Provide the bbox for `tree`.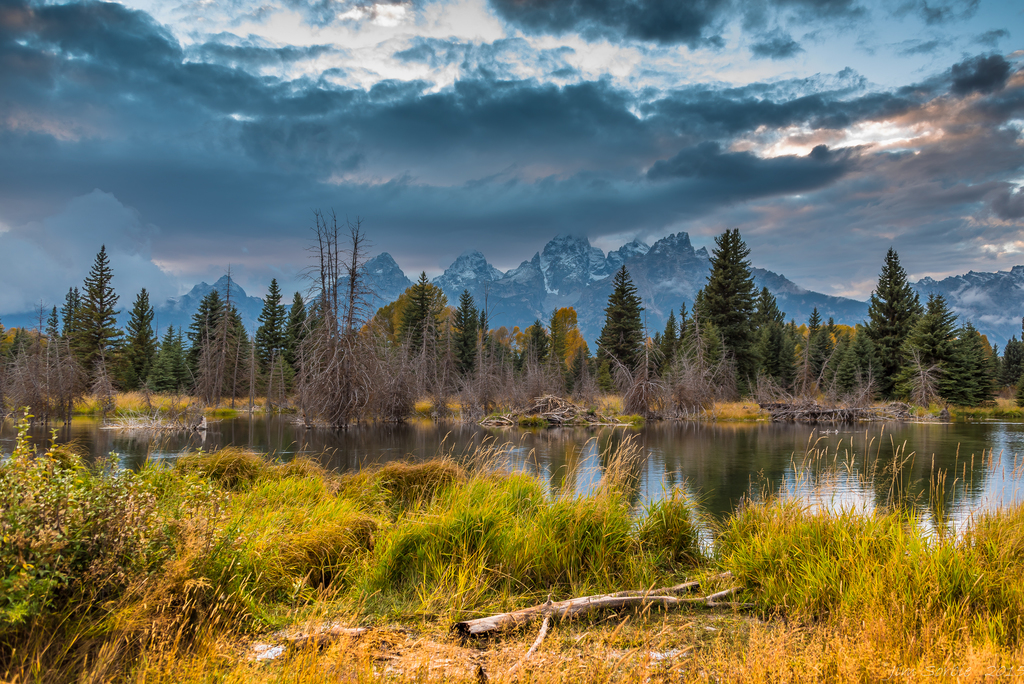
[46, 242, 133, 393].
